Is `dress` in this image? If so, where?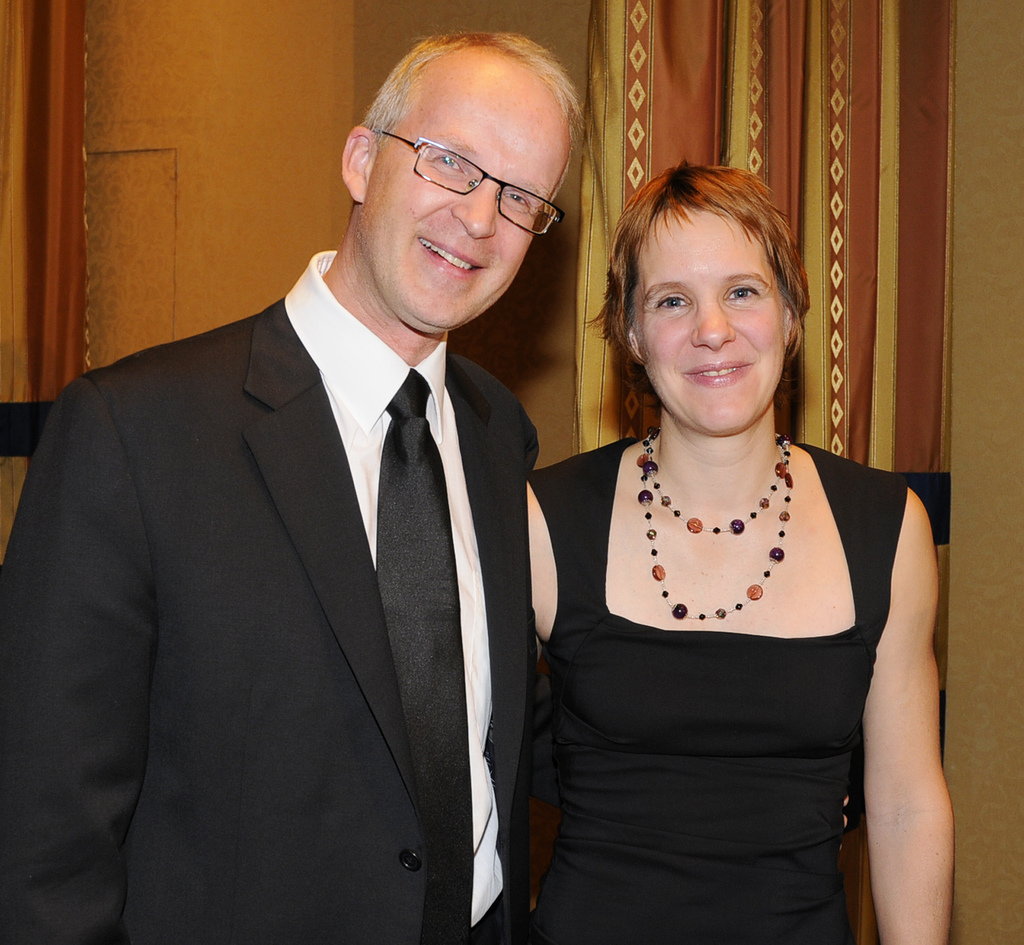
Yes, at 524:442:912:944.
